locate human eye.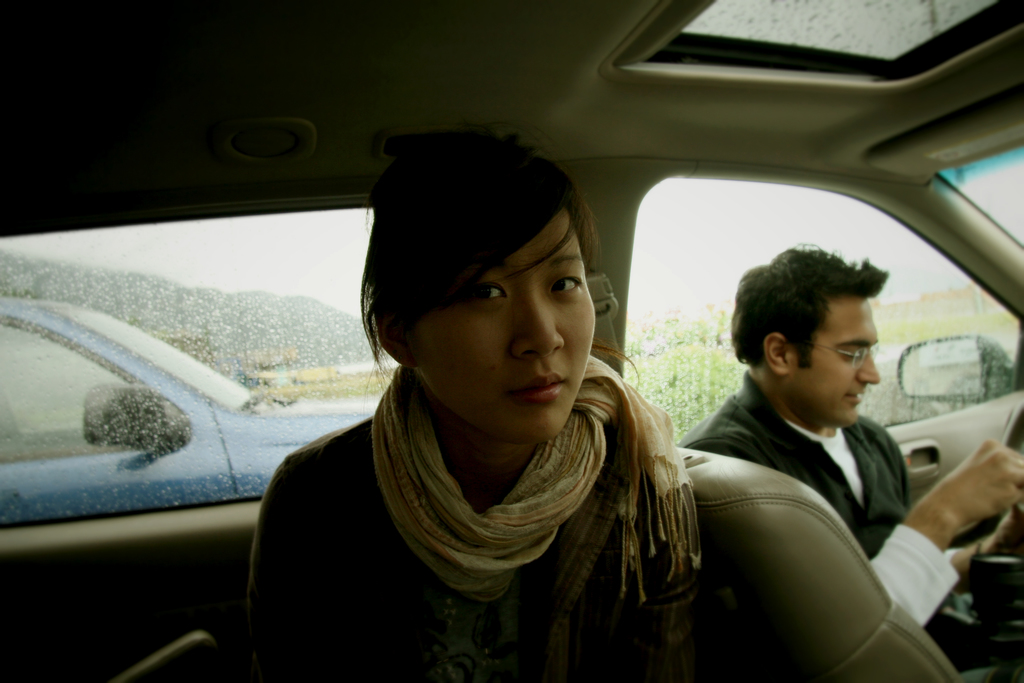
Bounding box: <bbox>844, 346, 866, 362</bbox>.
